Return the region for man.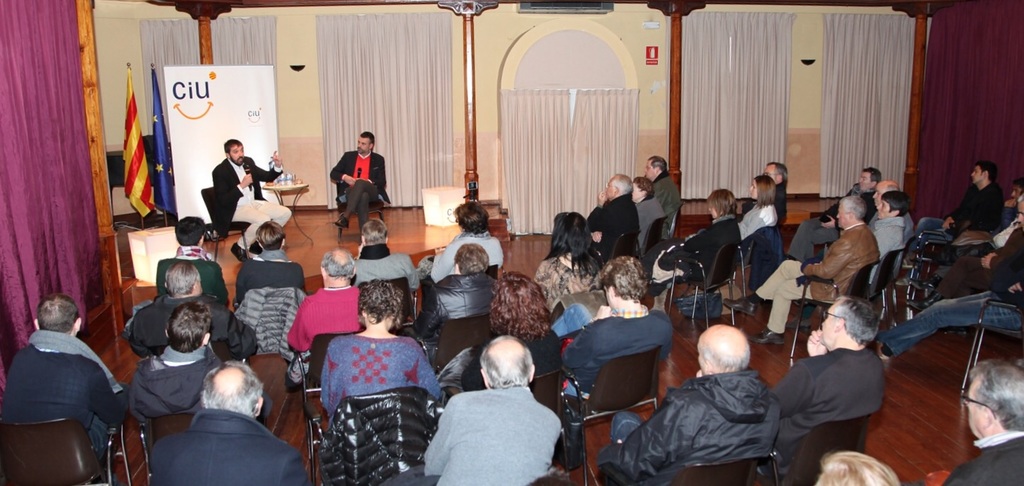
Rect(149, 364, 307, 485).
